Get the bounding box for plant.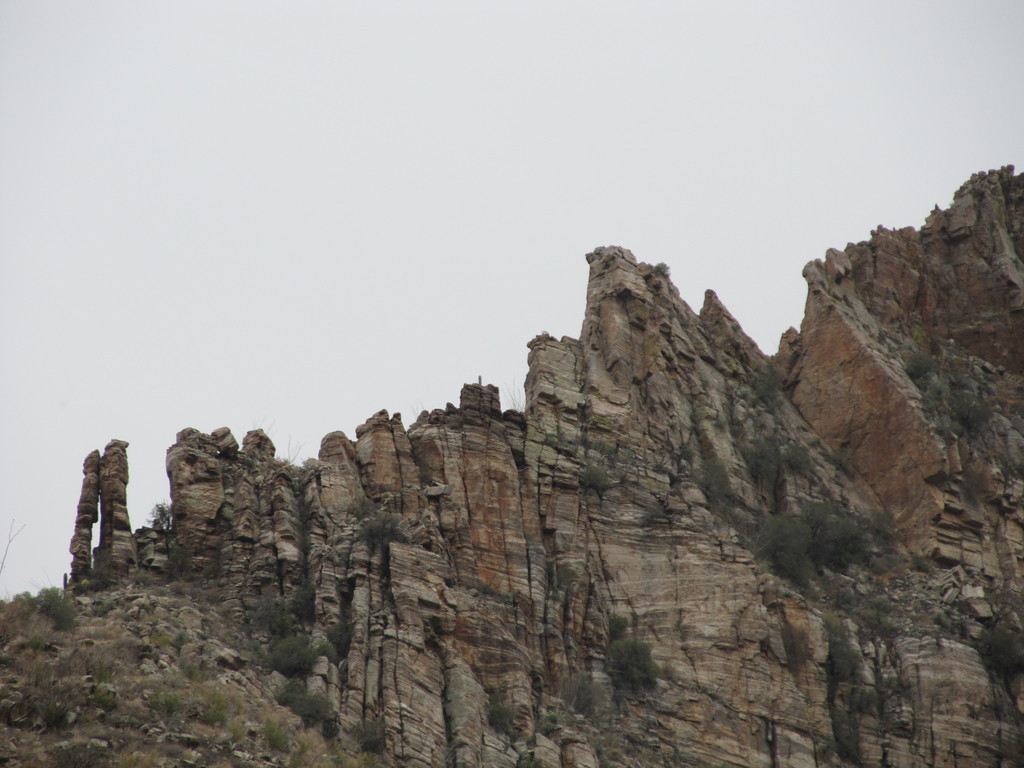
l=907, t=349, r=938, b=379.
